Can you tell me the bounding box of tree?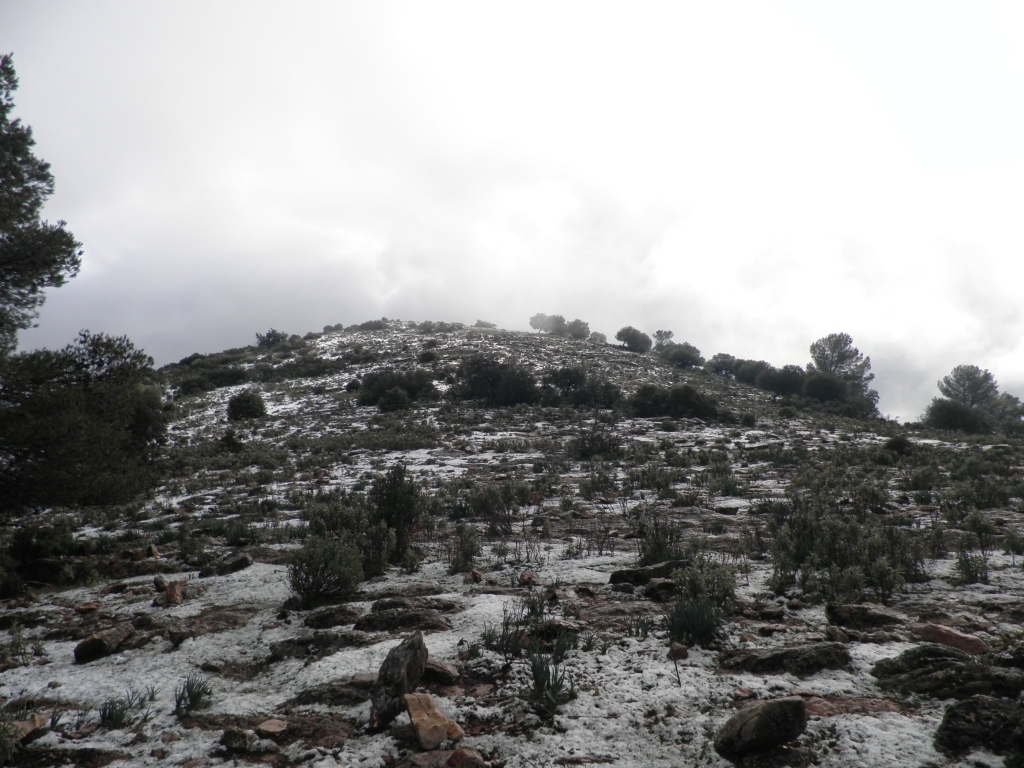
(x1=619, y1=324, x2=656, y2=351).
